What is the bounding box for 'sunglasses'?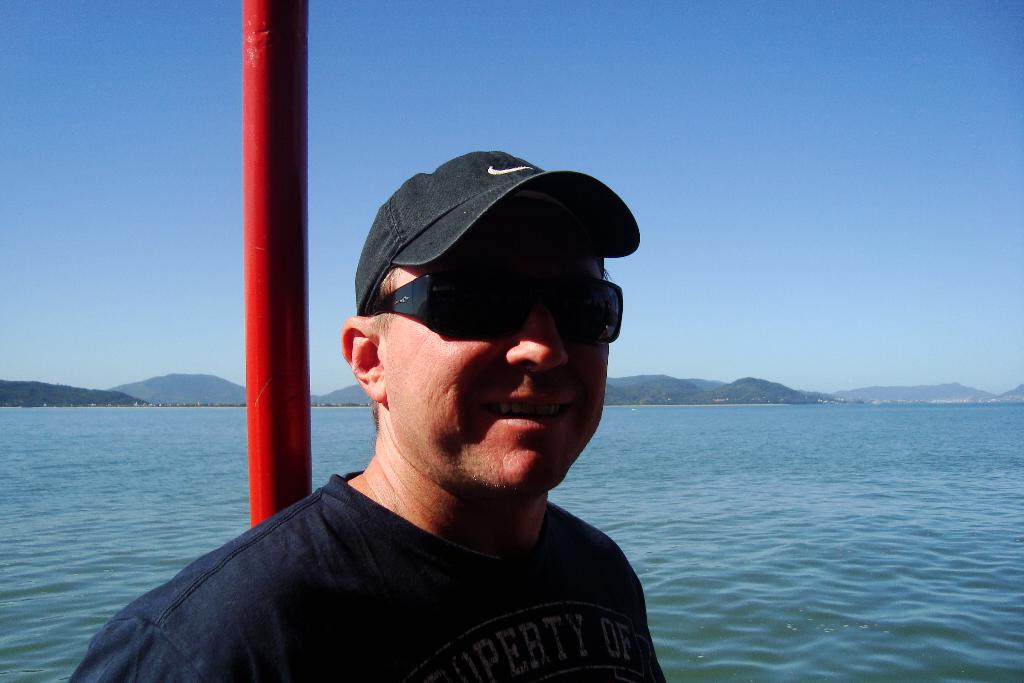
<box>367,264,625,345</box>.
